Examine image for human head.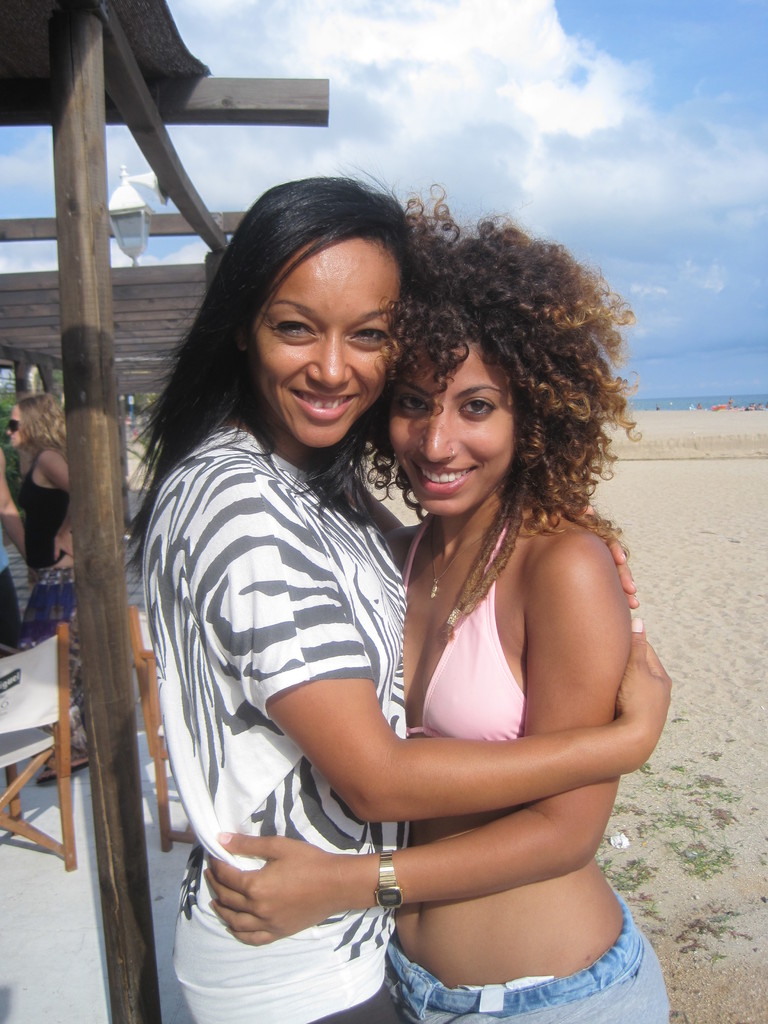
Examination result: (385,228,598,515).
